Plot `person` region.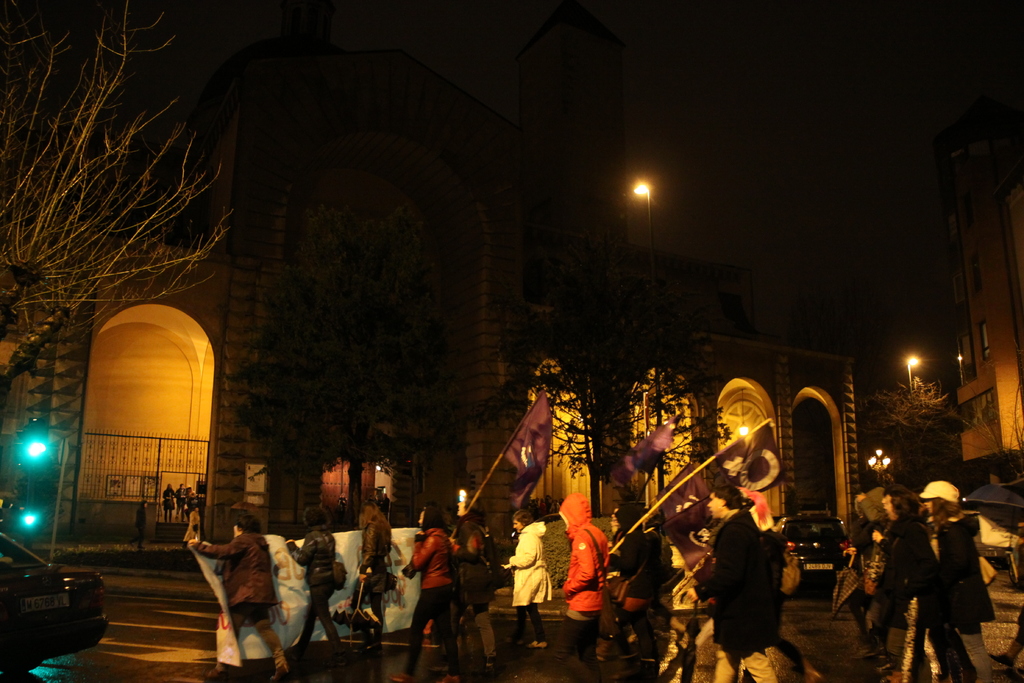
Plotted at rect(554, 484, 616, 675).
